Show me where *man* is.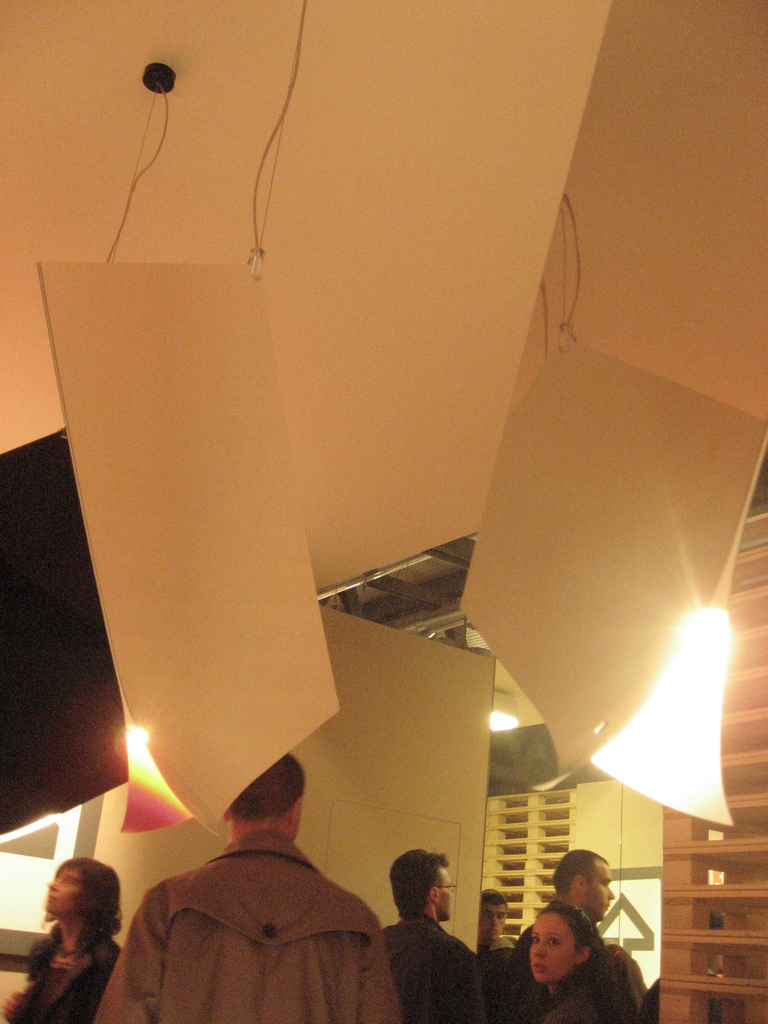
*man* is at detection(497, 858, 625, 1013).
